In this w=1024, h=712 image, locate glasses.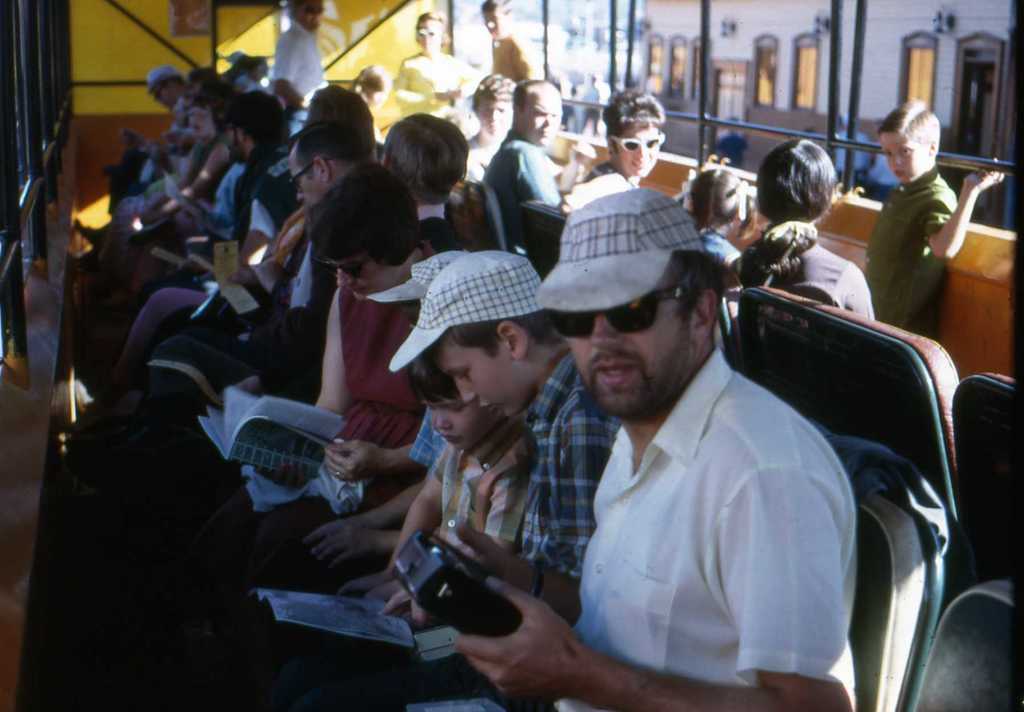
Bounding box: [left=287, top=158, right=326, bottom=193].
